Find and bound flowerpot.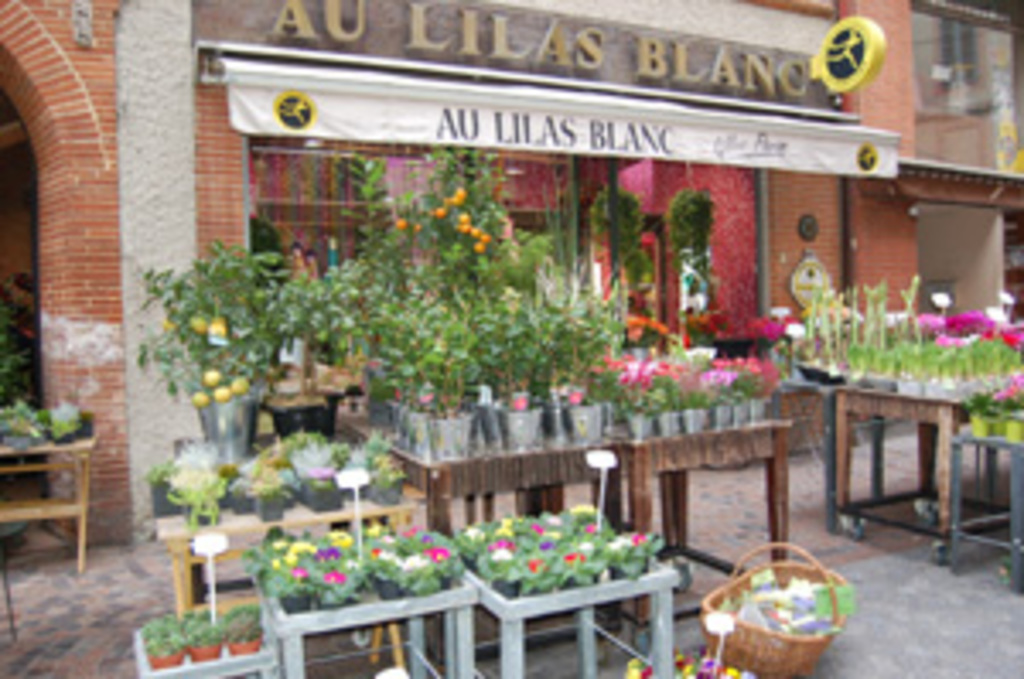
Bound: box(498, 573, 515, 597).
